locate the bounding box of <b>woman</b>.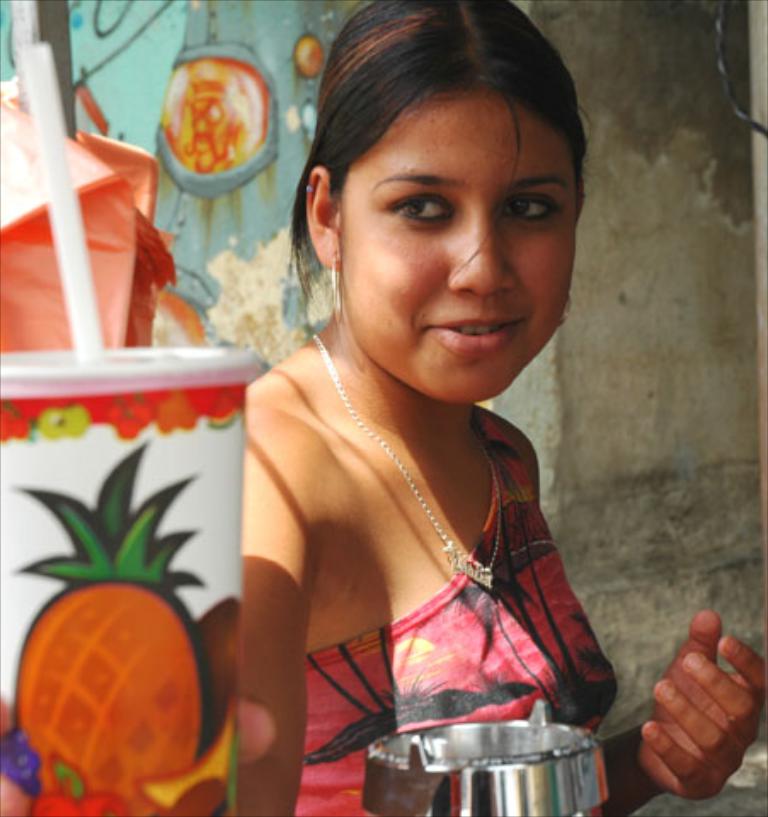
Bounding box: detection(182, 27, 656, 797).
